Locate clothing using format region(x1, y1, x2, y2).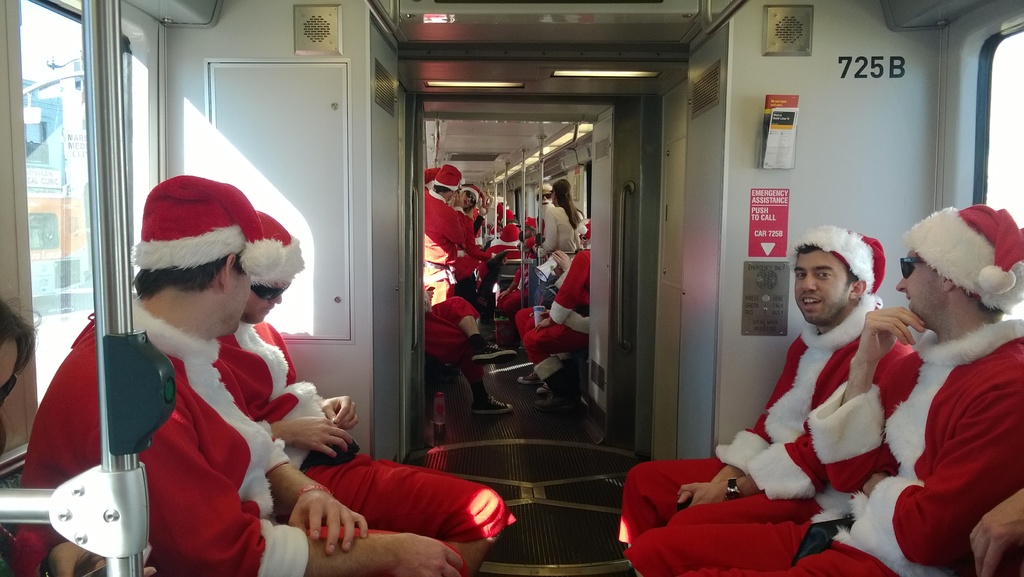
region(14, 290, 469, 576).
